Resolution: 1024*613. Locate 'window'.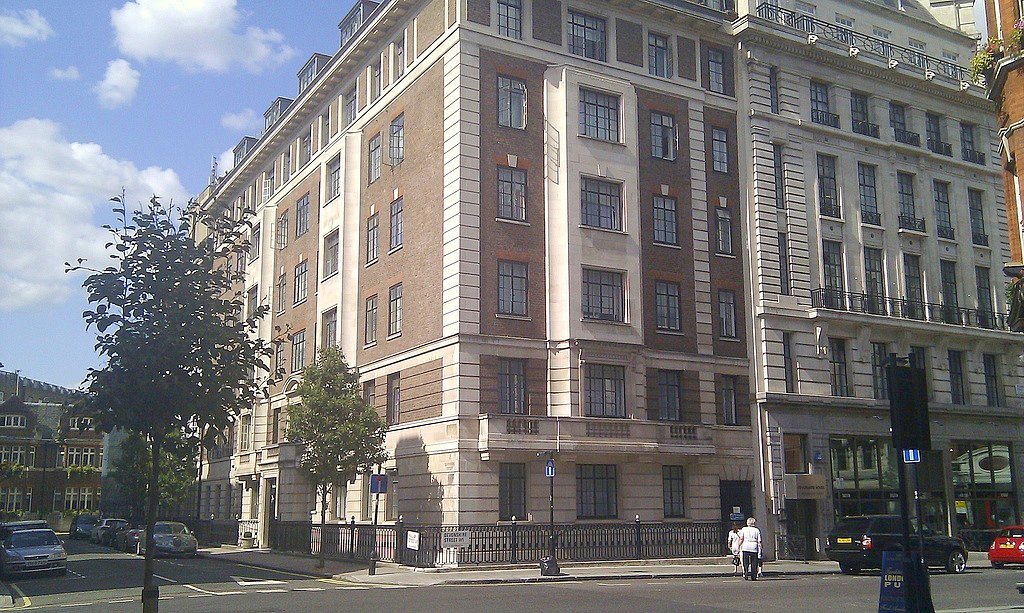
region(833, 440, 887, 473).
